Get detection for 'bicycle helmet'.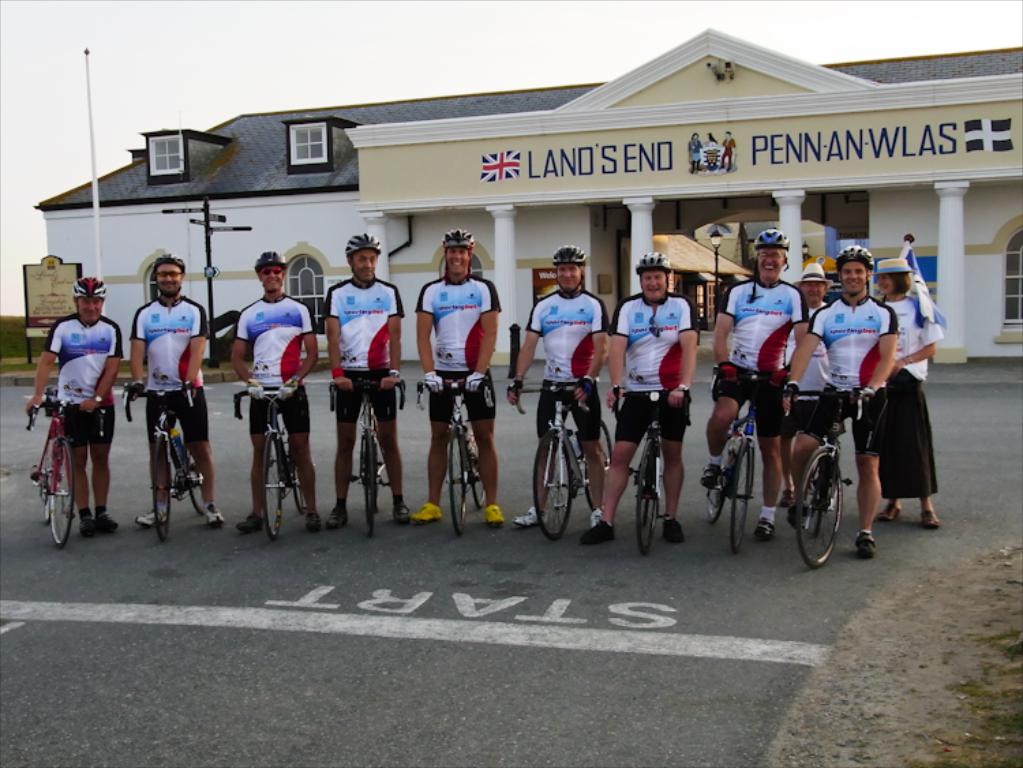
Detection: (550, 244, 584, 267).
